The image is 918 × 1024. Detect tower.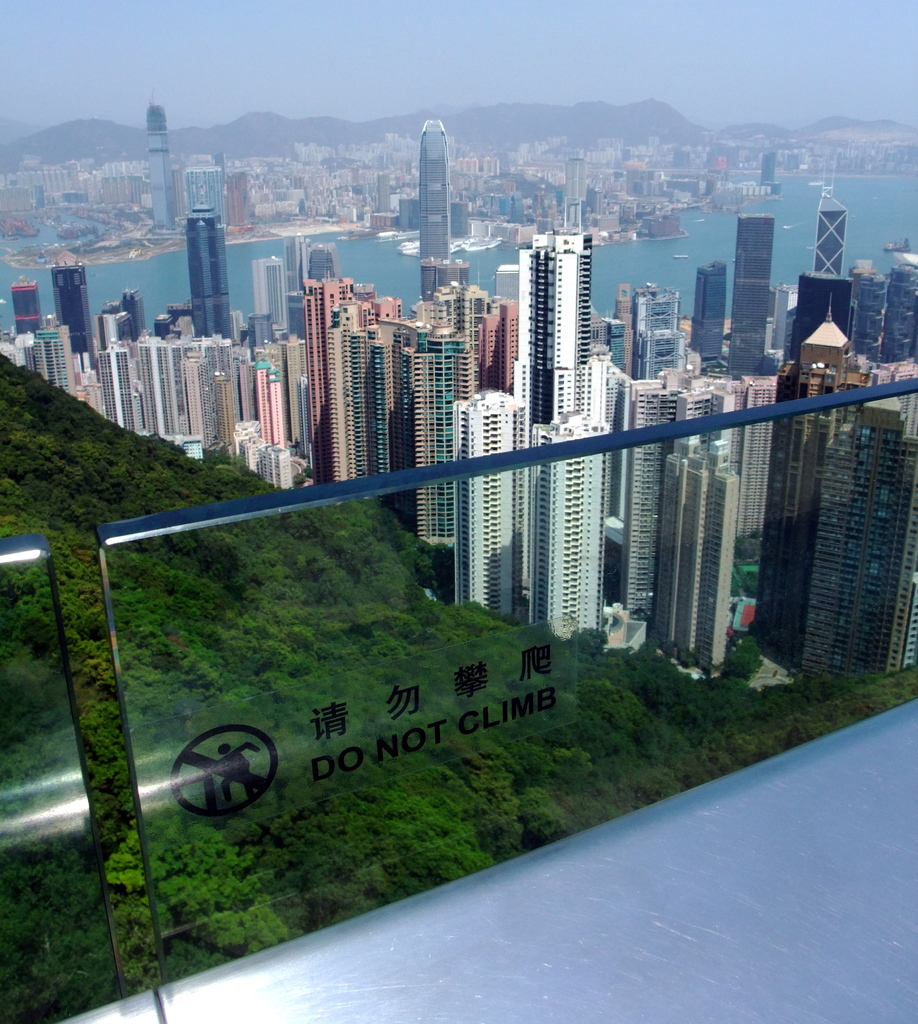
Detection: 252, 248, 297, 335.
